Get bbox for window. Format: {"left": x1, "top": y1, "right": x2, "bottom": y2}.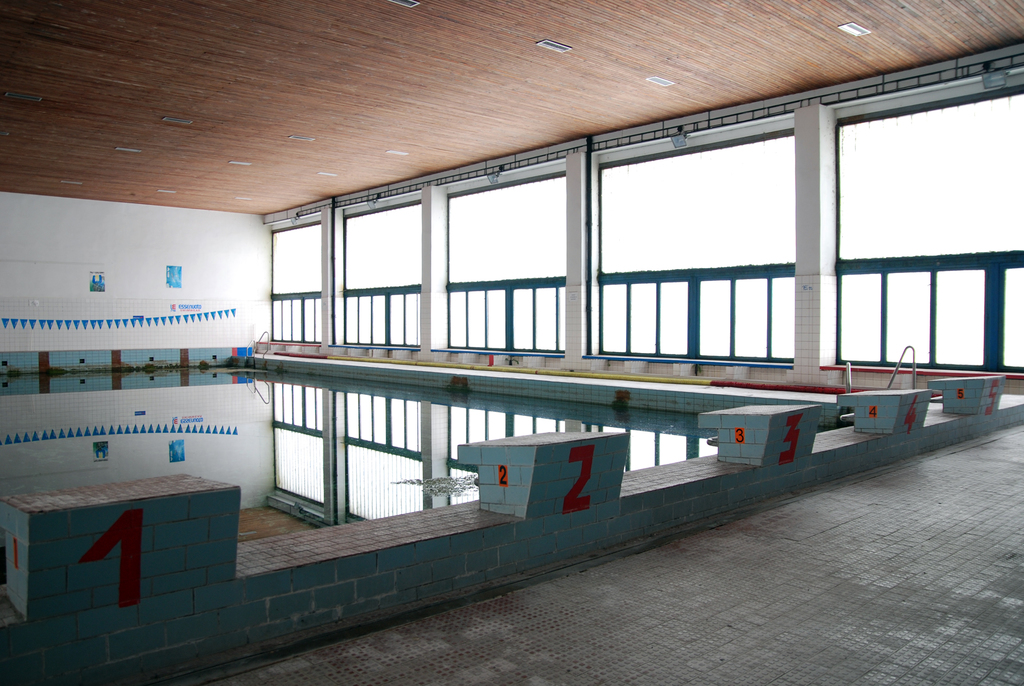
{"left": 279, "top": 388, "right": 328, "bottom": 511}.
